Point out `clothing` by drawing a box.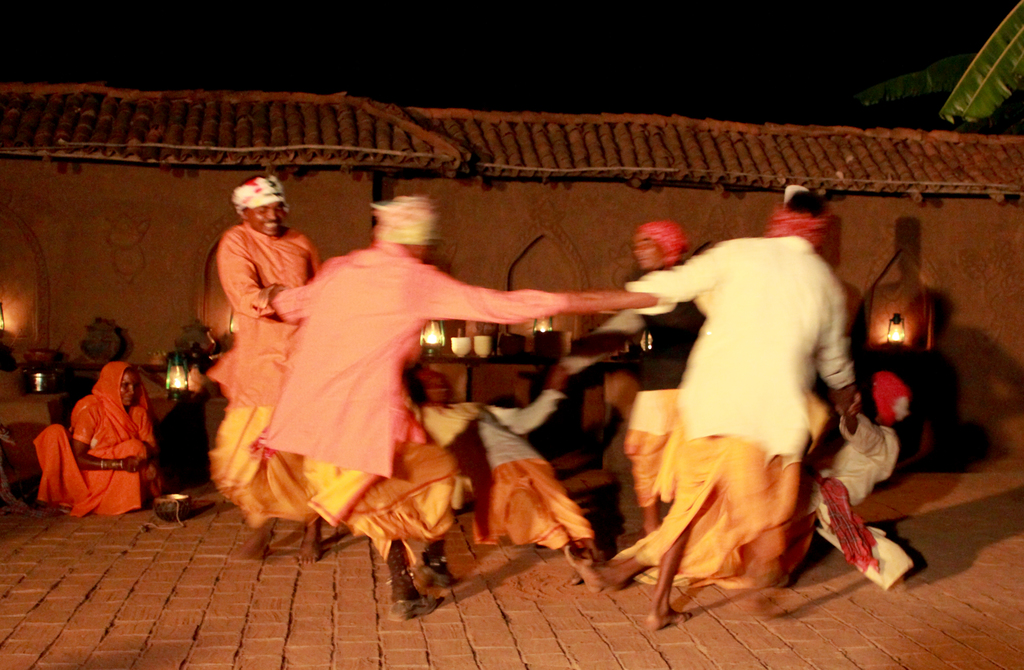
box=[557, 298, 698, 511].
